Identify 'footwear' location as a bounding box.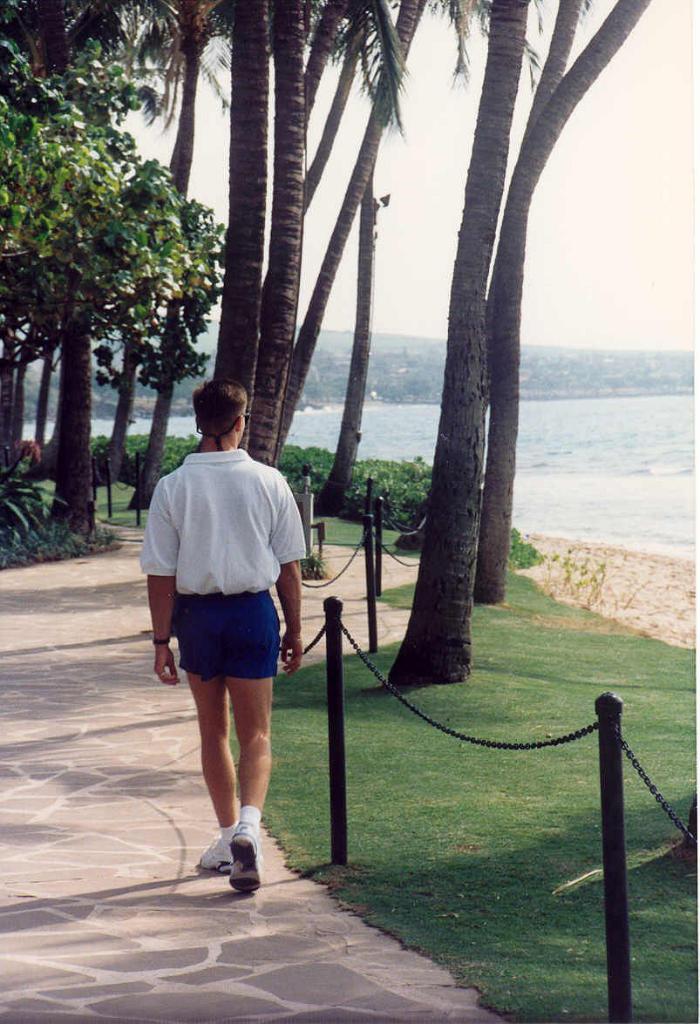
x1=225, y1=821, x2=268, y2=895.
